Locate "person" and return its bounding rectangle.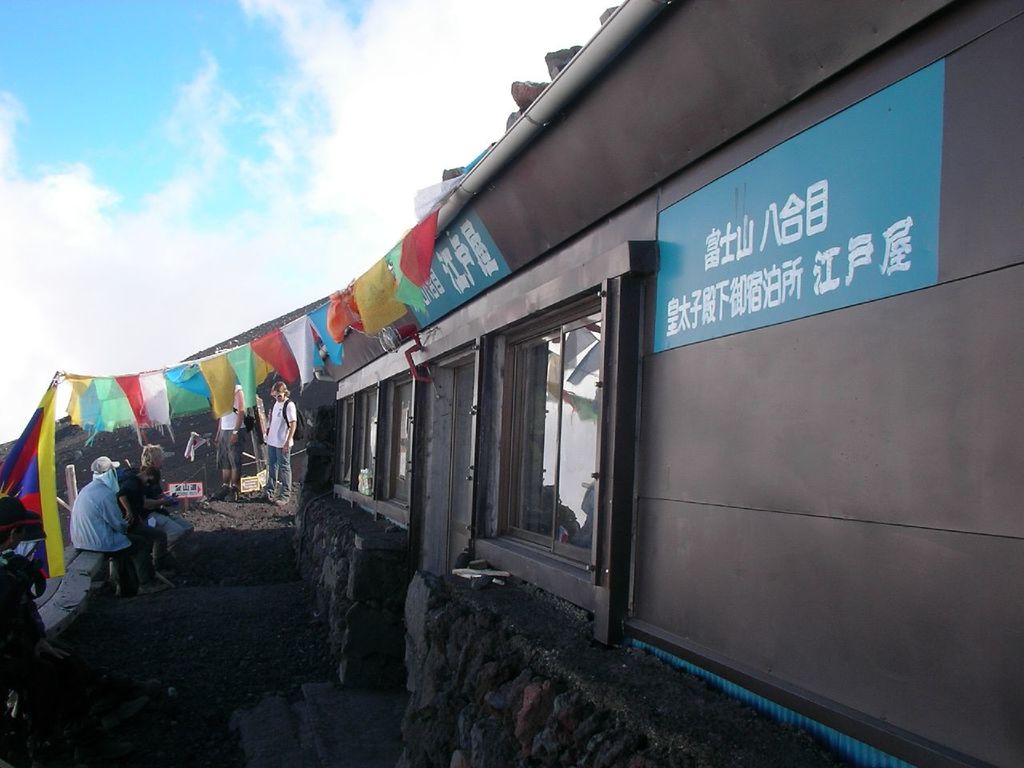
(x1=137, y1=440, x2=197, y2=548).
